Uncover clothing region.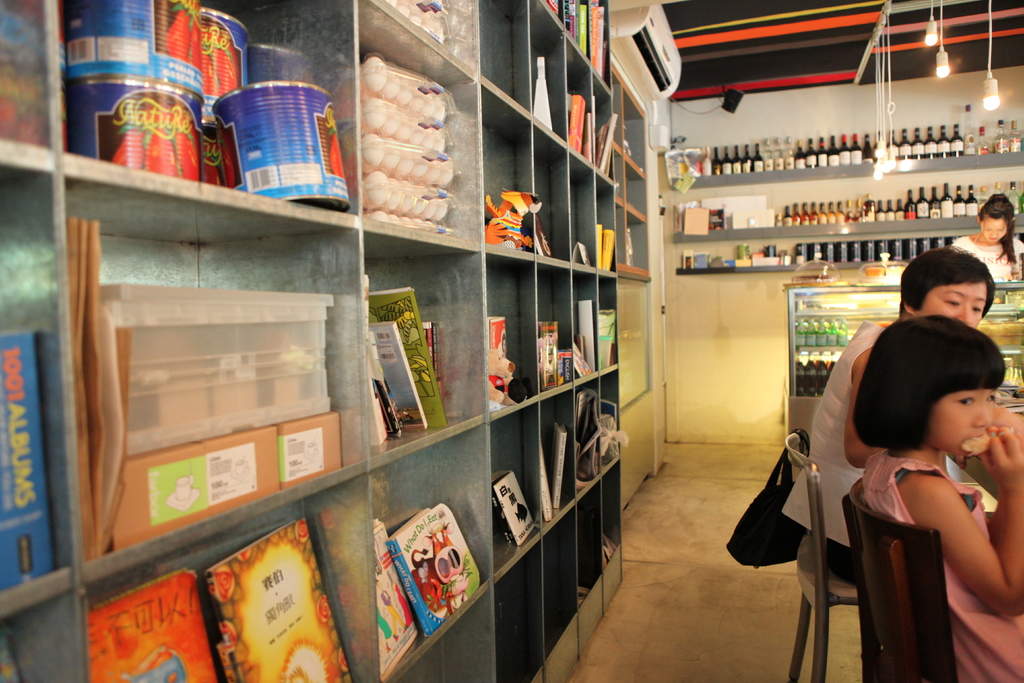
Uncovered: locate(952, 235, 1023, 298).
